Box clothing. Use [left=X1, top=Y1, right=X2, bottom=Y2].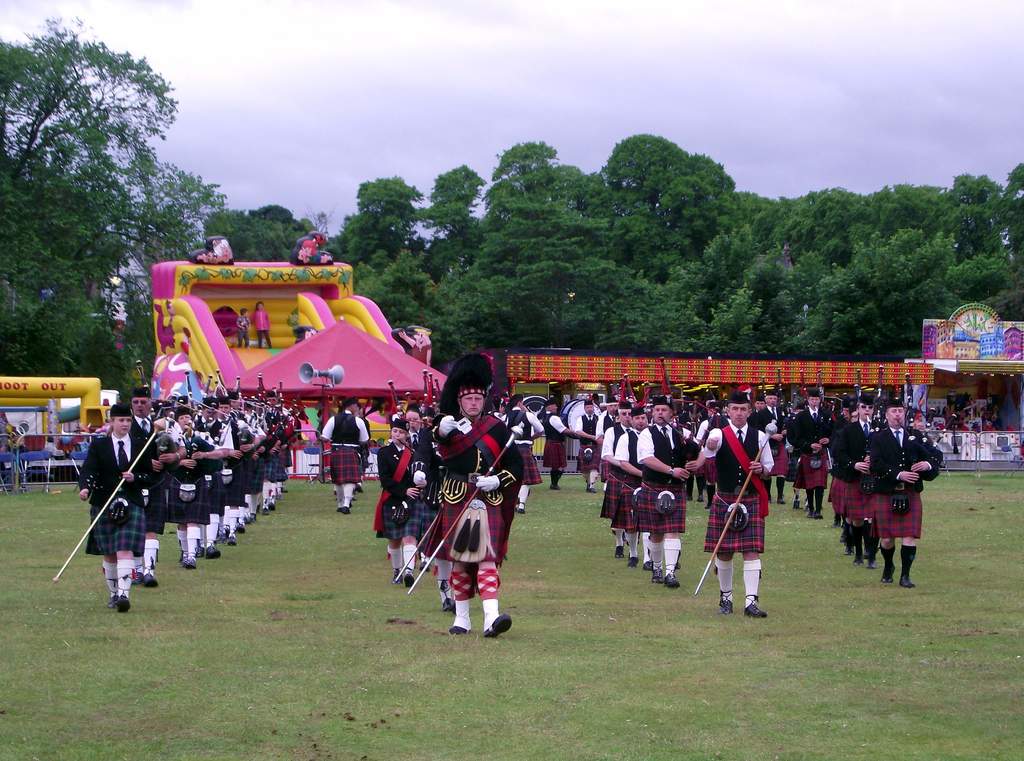
[left=12, top=444, right=26, bottom=483].
